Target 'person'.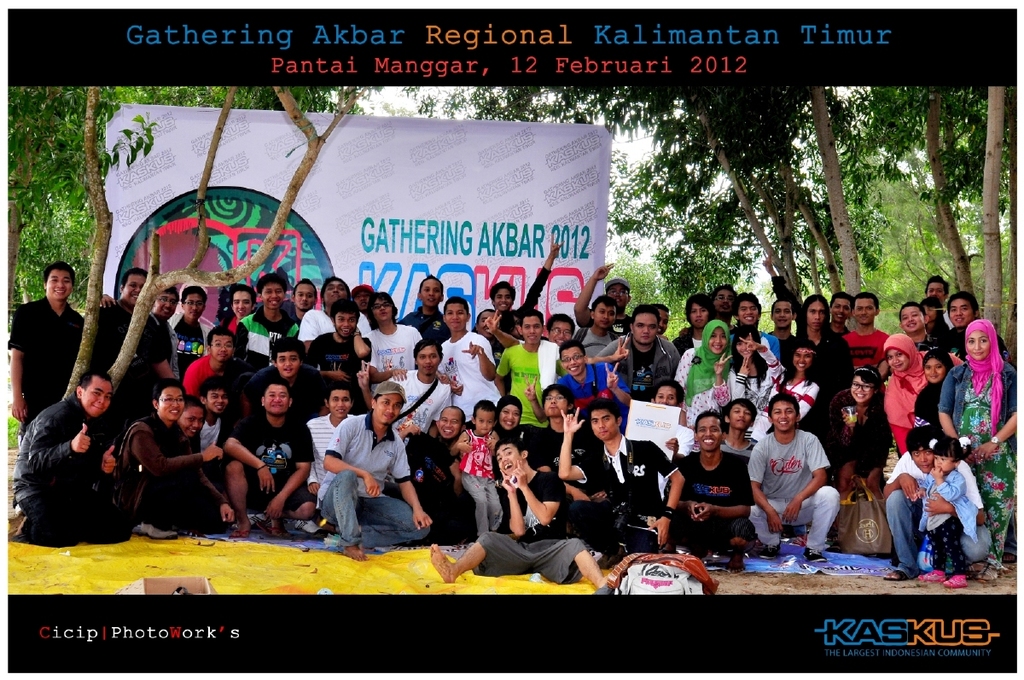
Target region: region(299, 381, 369, 526).
